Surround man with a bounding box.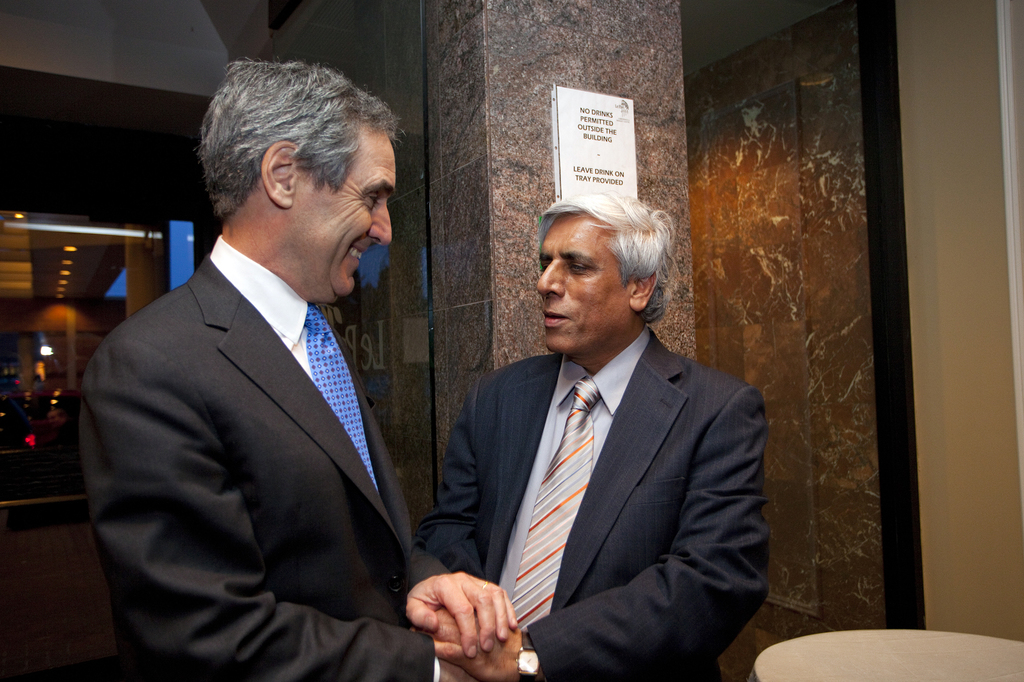
pyautogui.locateOnScreen(74, 61, 524, 681).
